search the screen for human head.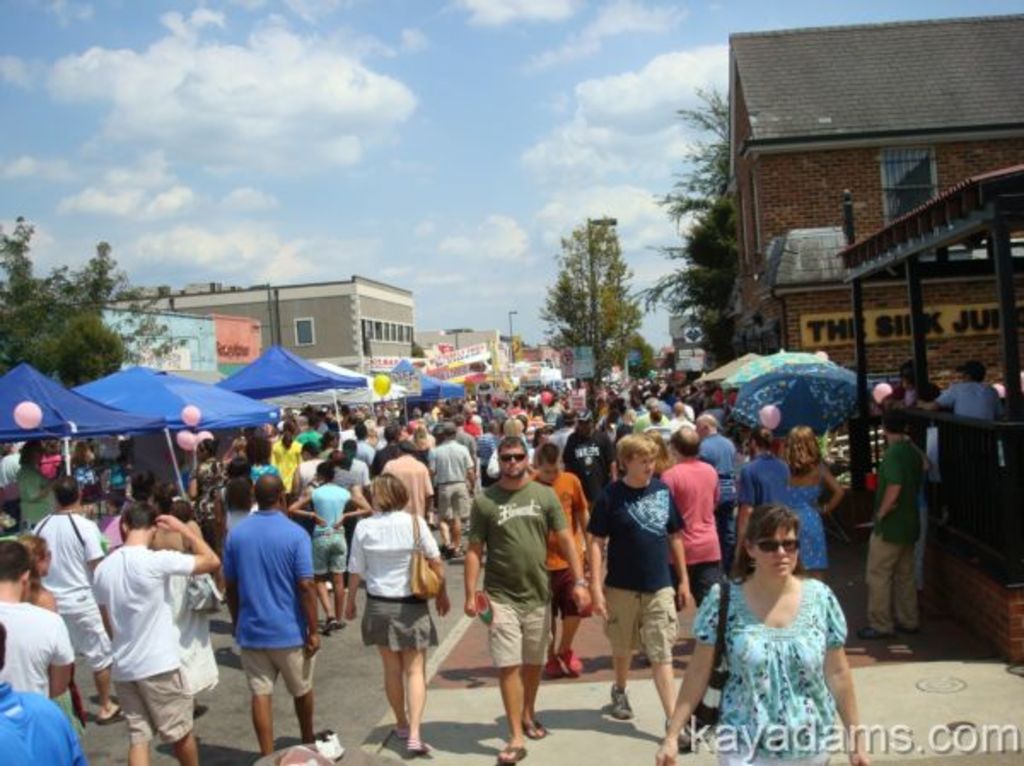
Found at BBox(41, 442, 68, 471).
